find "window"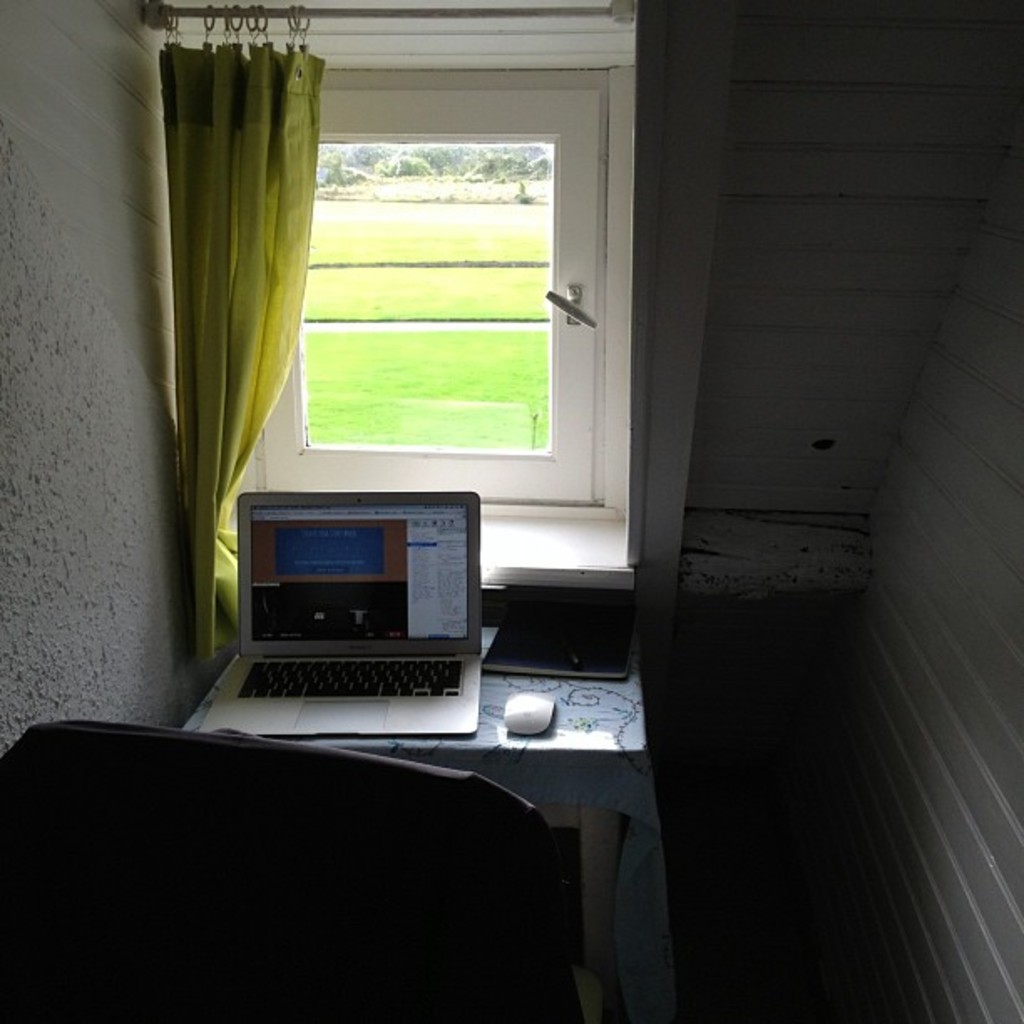
[left=248, top=79, right=614, bottom=509]
